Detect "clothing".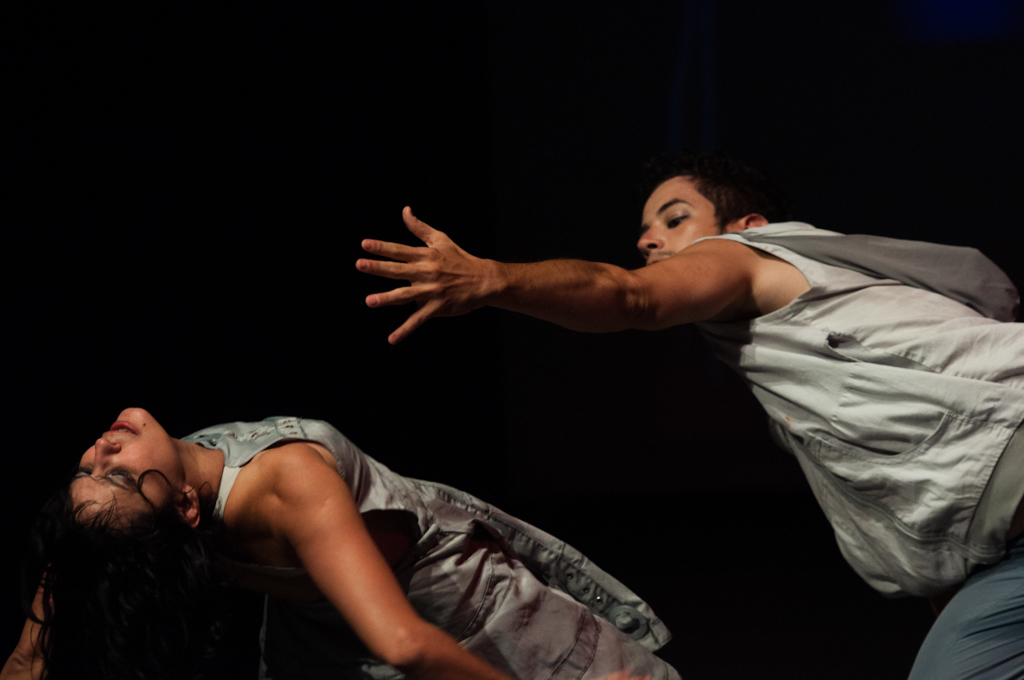
Detected at {"x1": 677, "y1": 225, "x2": 1023, "y2": 673}.
